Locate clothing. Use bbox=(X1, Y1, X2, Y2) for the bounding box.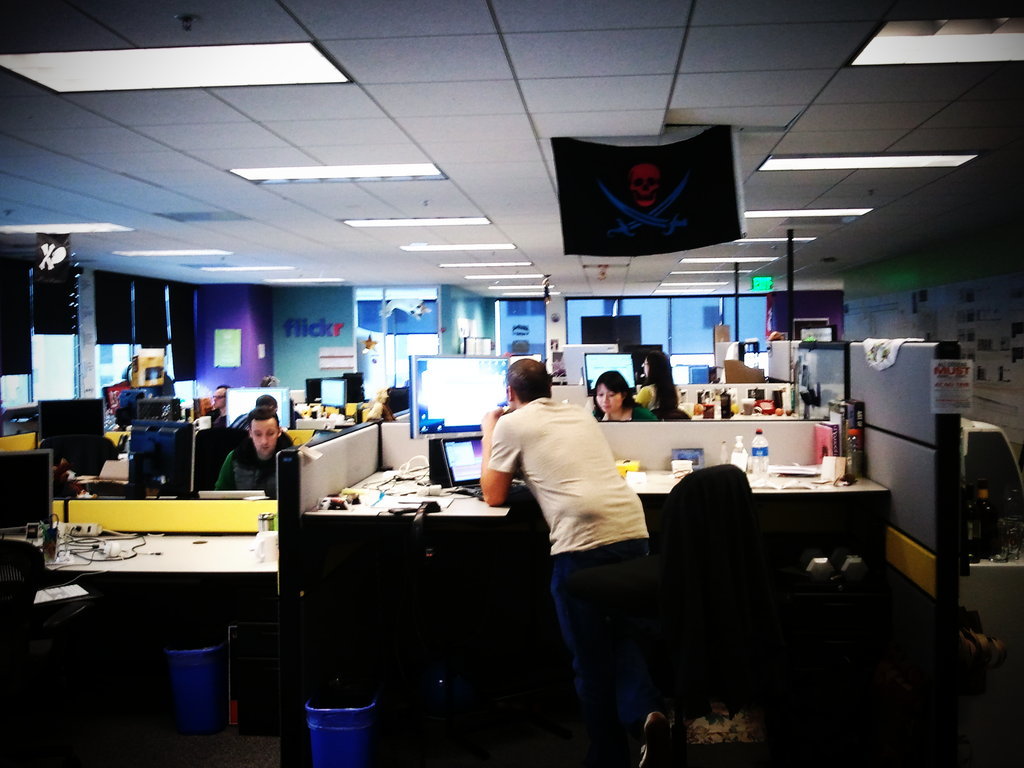
bbox=(497, 374, 668, 635).
